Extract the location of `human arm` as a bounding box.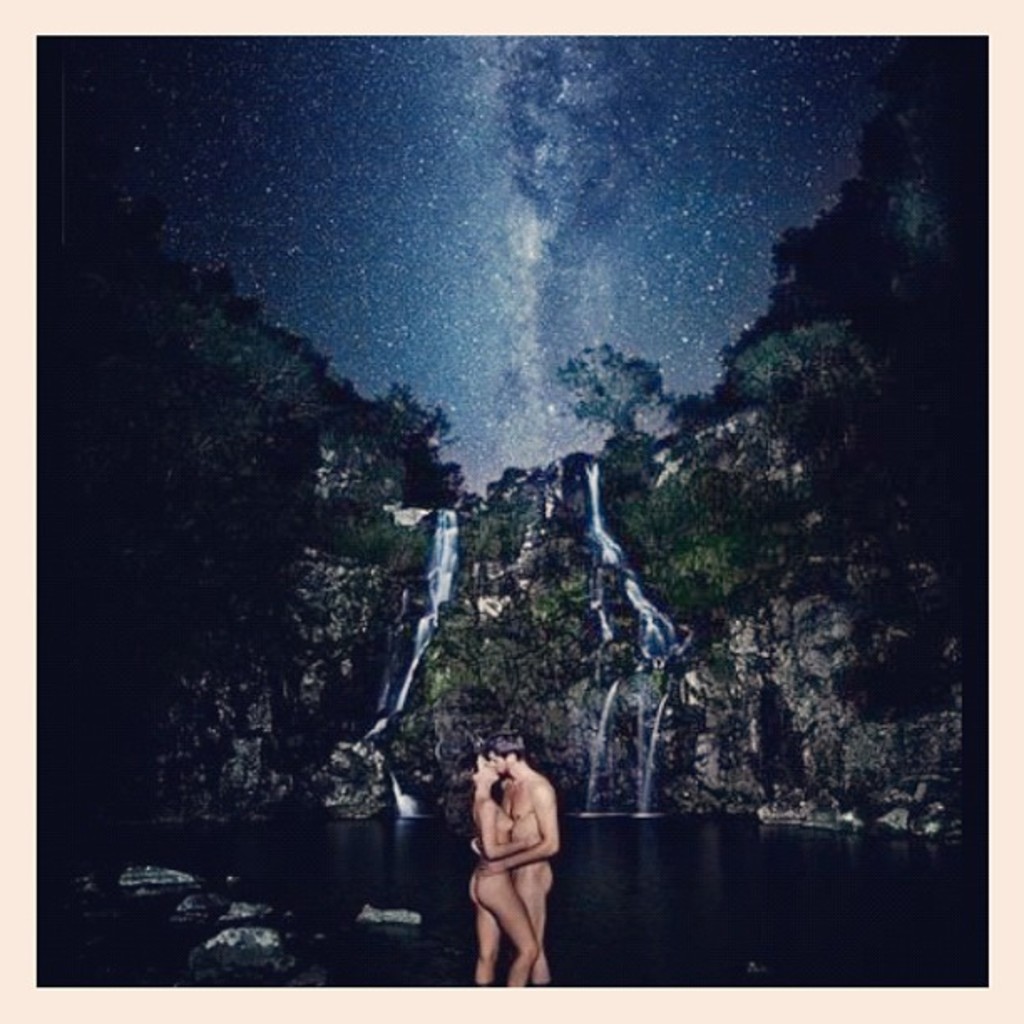
480 798 542 858.
